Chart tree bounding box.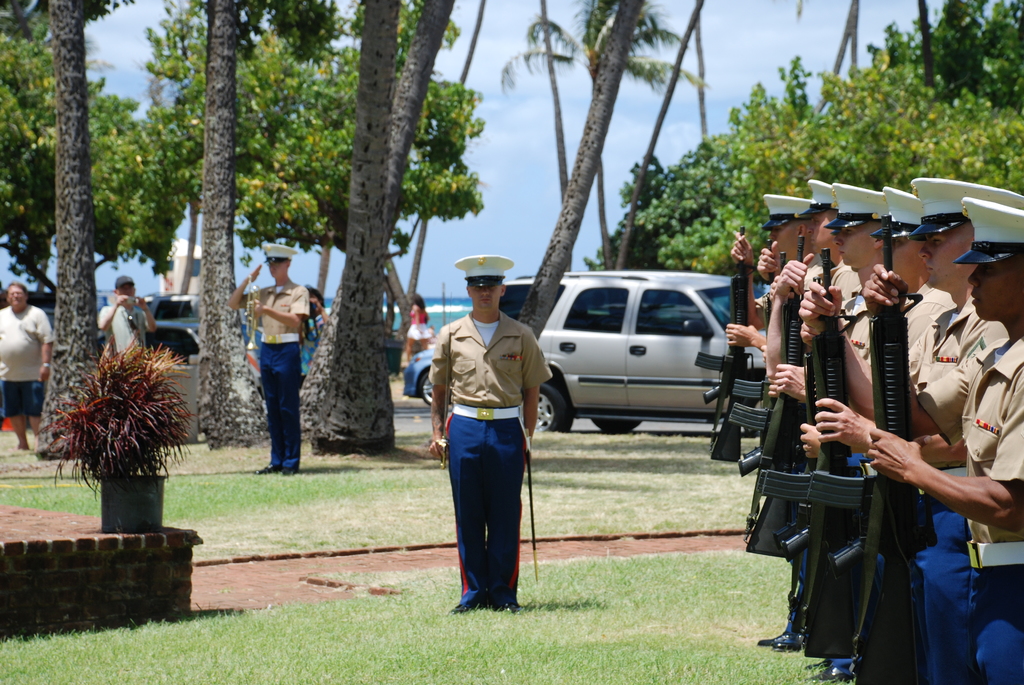
Charted: crop(194, 0, 339, 451).
